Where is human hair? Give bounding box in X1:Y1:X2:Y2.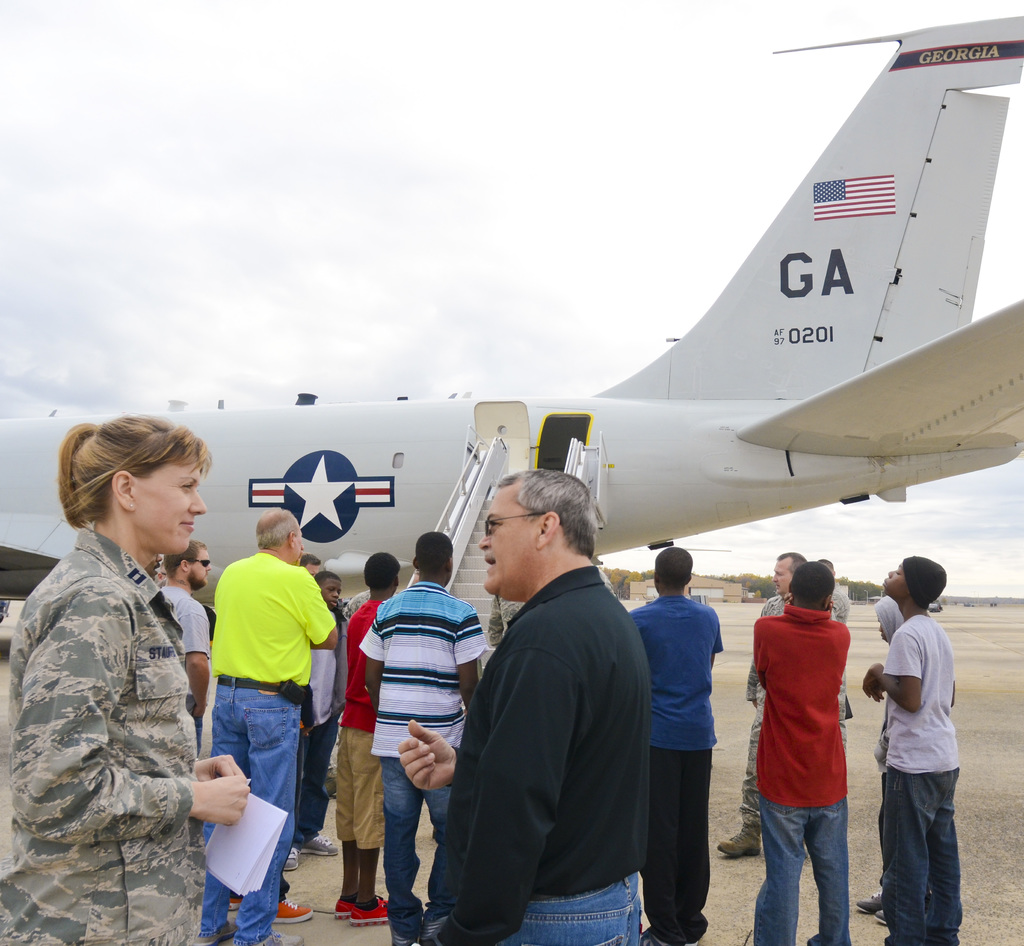
296:555:322:563.
